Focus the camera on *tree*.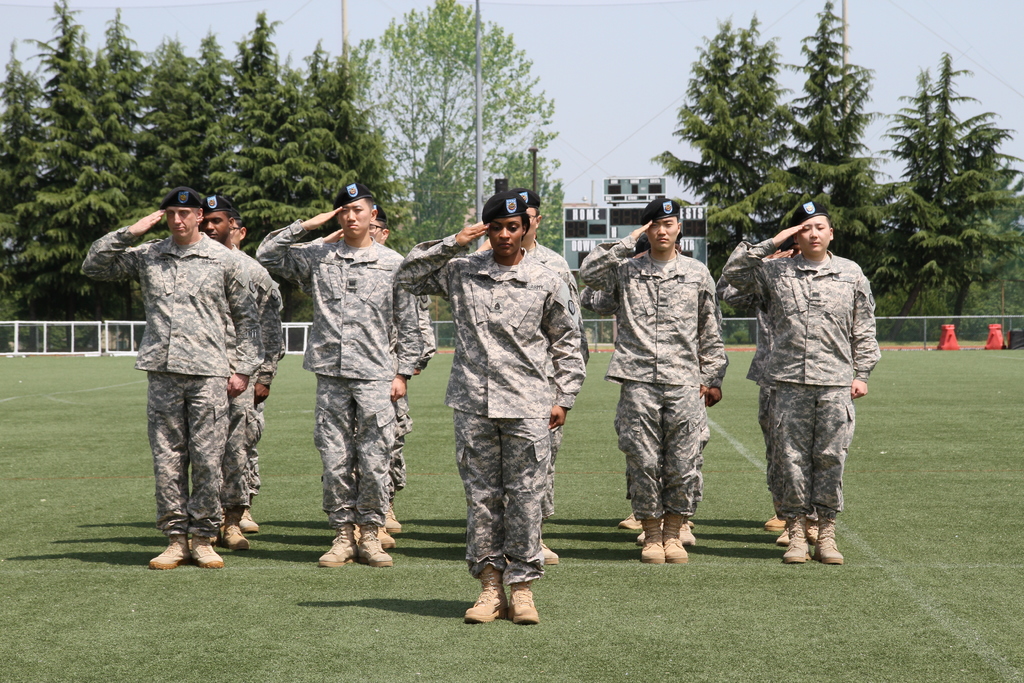
Focus region: 73/0/168/233.
